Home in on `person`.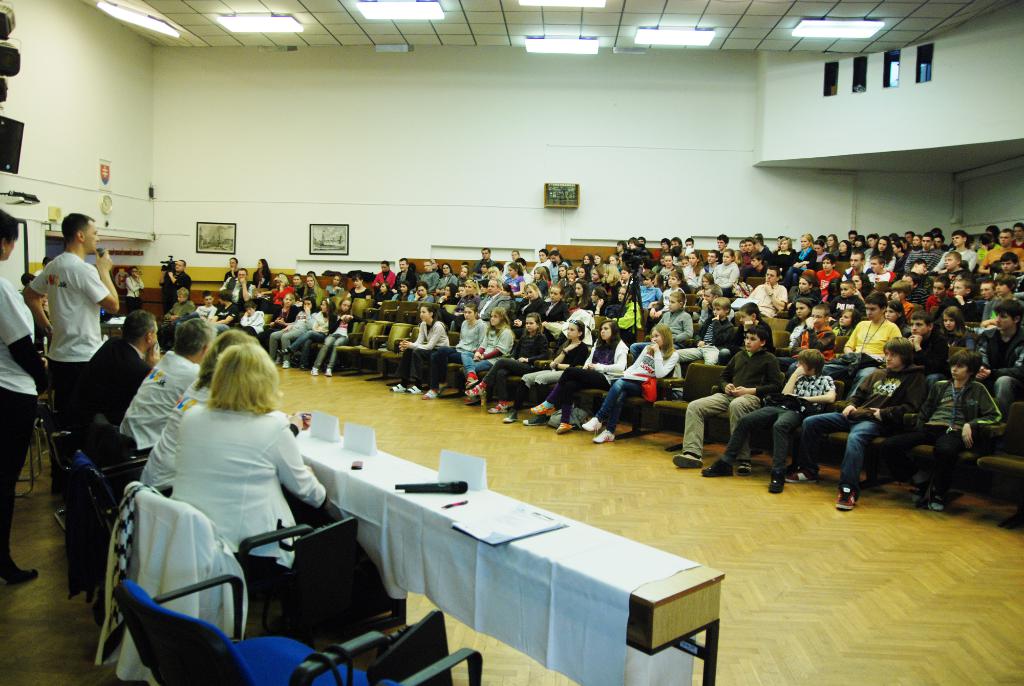
Homed in at (x1=614, y1=289, x2=645, y2=332).
